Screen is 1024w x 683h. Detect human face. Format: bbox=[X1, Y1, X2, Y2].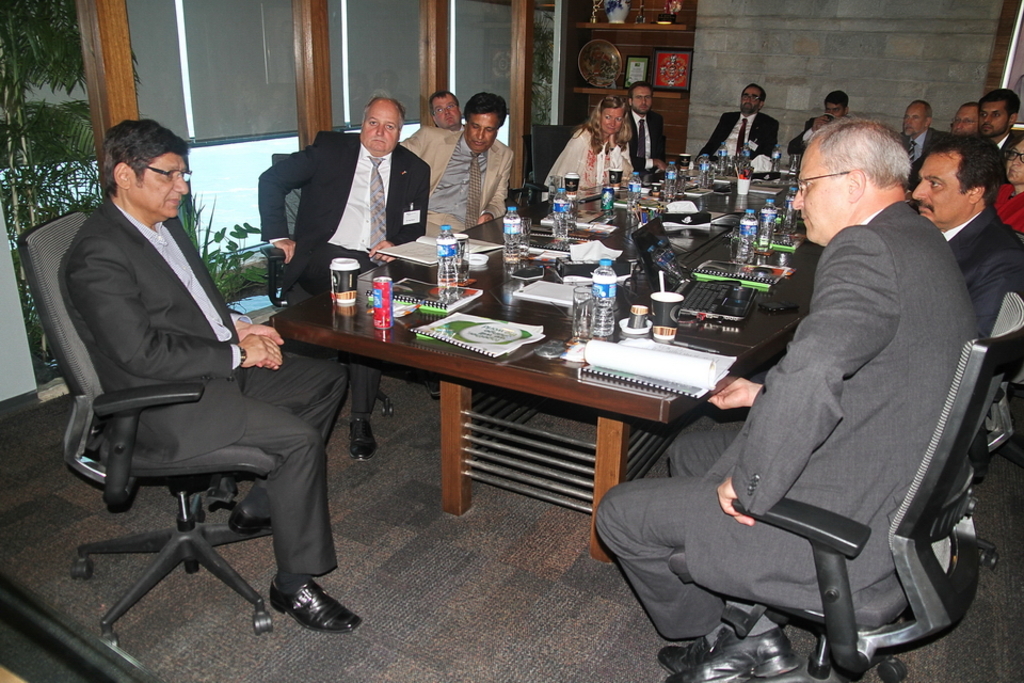
bbox=[911, 155, 966, 228].
